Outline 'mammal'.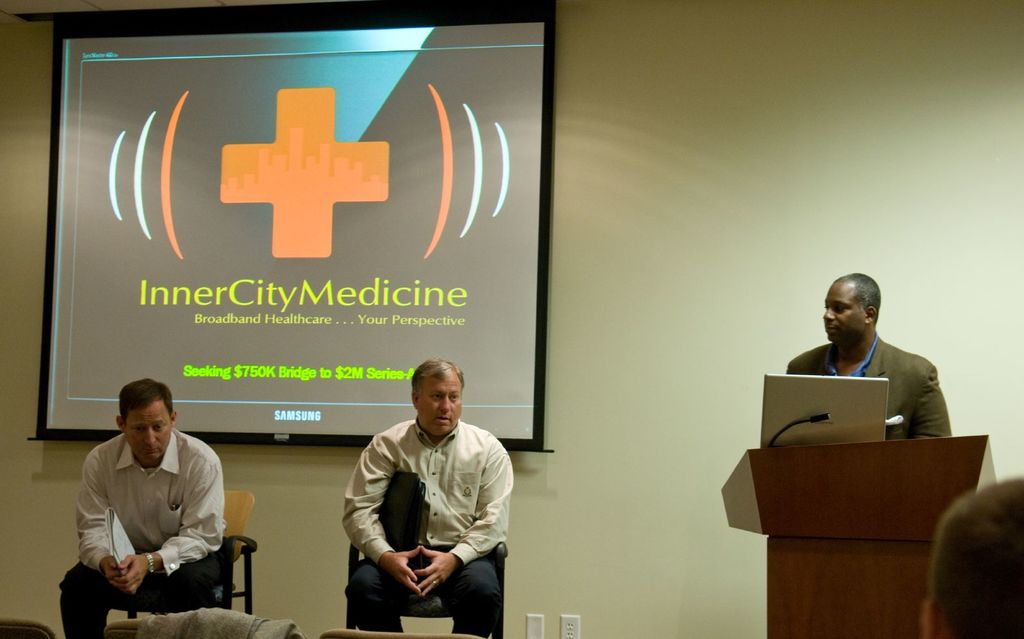
Outline: 59/375/225/638.
